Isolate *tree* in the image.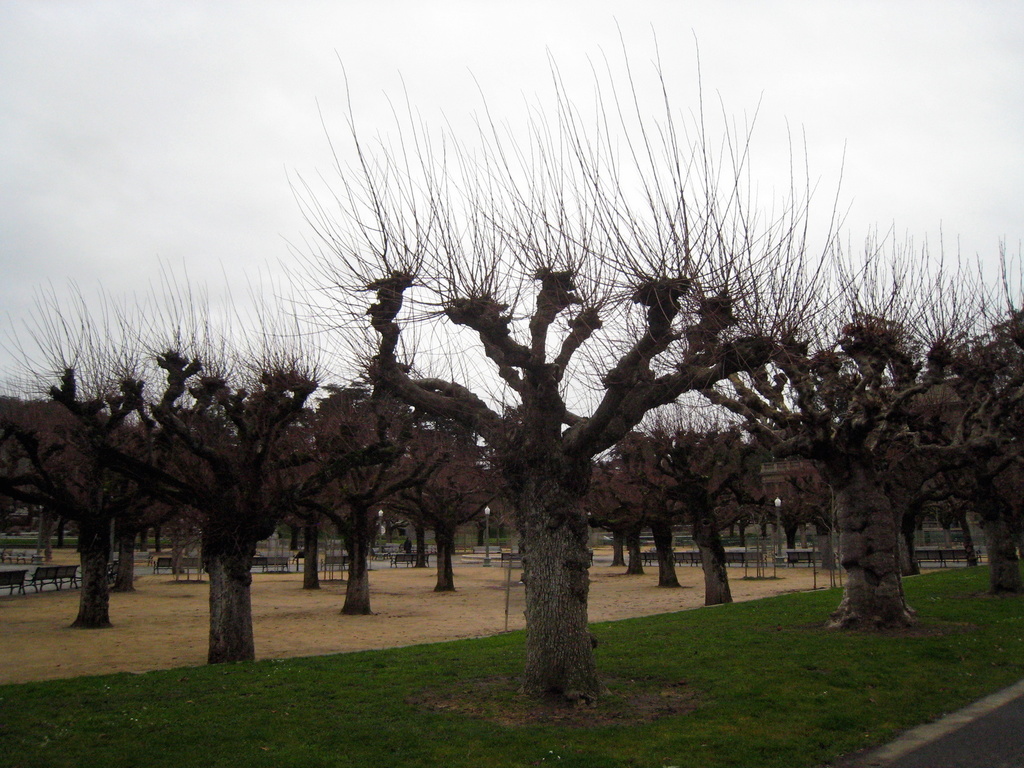
Isolated region: locate(252, 0, 815, 727).
